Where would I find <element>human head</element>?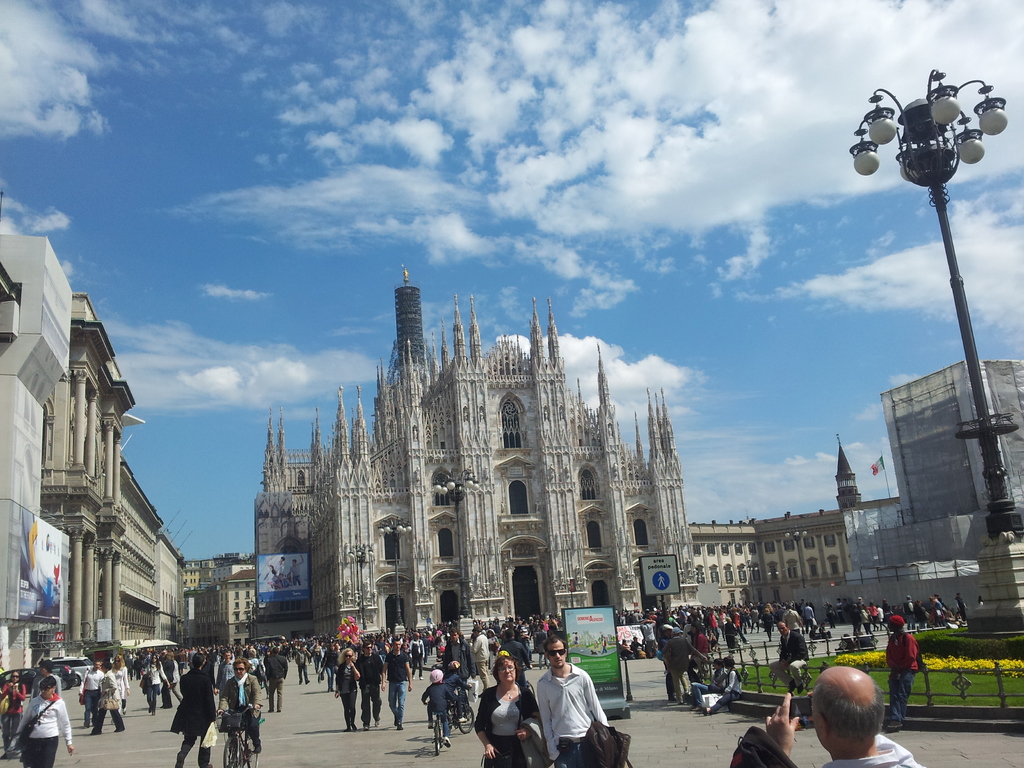
At bbox=(393, 639, 401, 652).
